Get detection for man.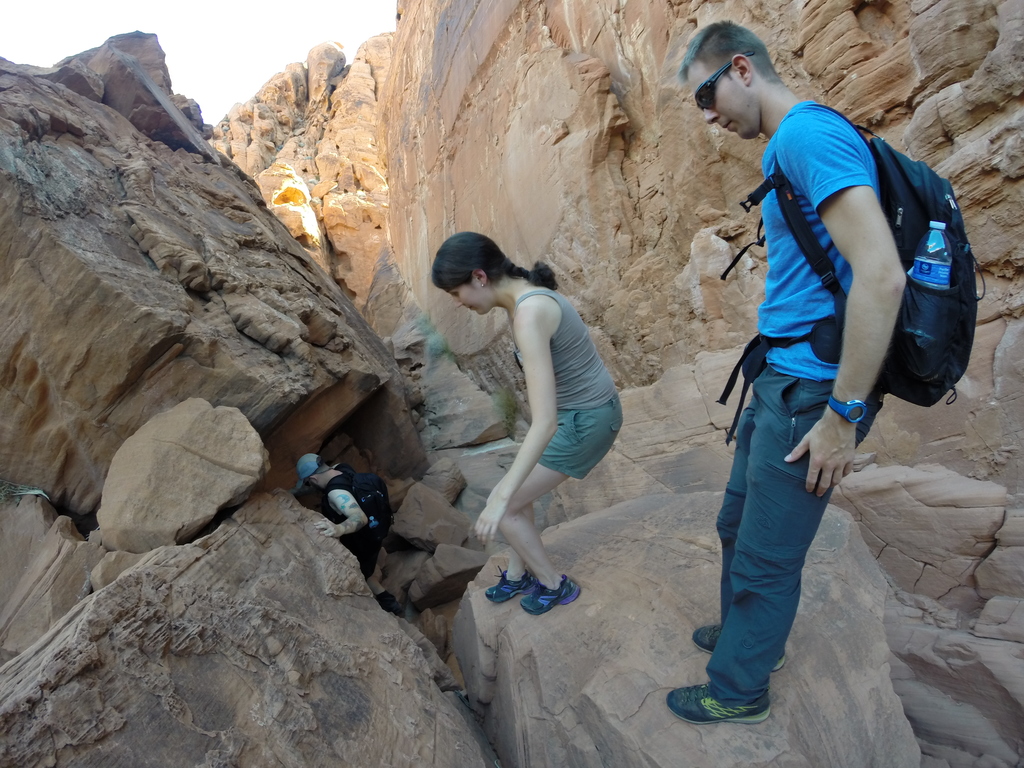
Detection: {"x1": 682, "y1": 51, "x2": 959, "y2": 717}.
